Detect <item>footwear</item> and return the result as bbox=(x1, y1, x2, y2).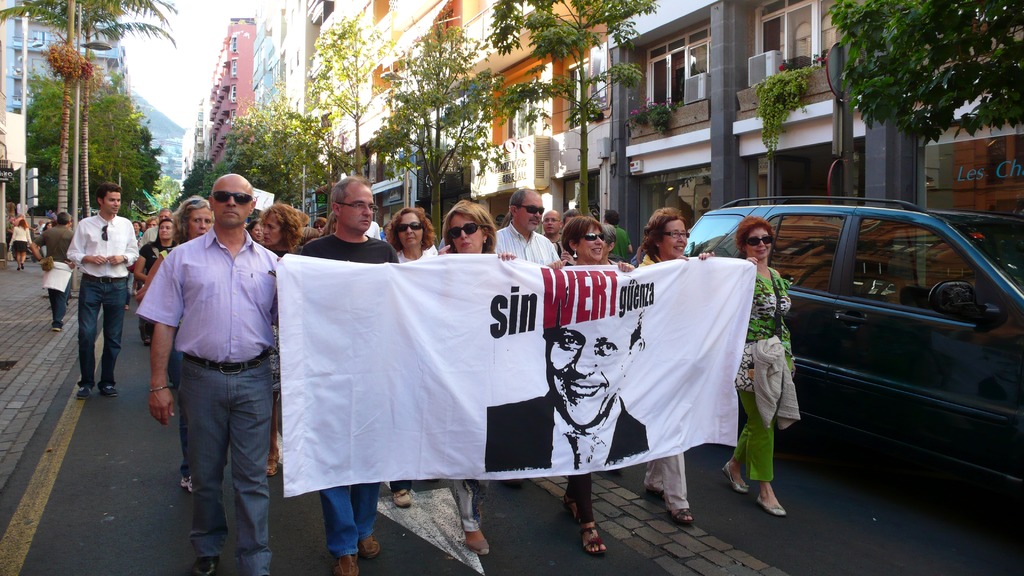
bbox=(100, 385, 117, 394).
